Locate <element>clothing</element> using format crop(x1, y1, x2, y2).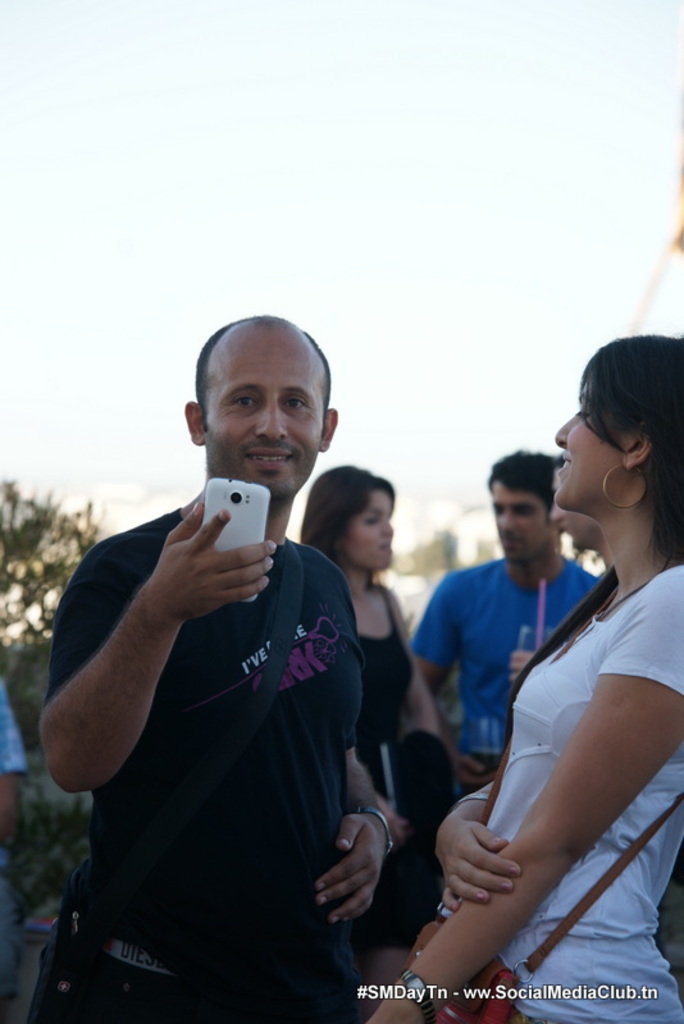
crop(406, 559, 683, 1023).
